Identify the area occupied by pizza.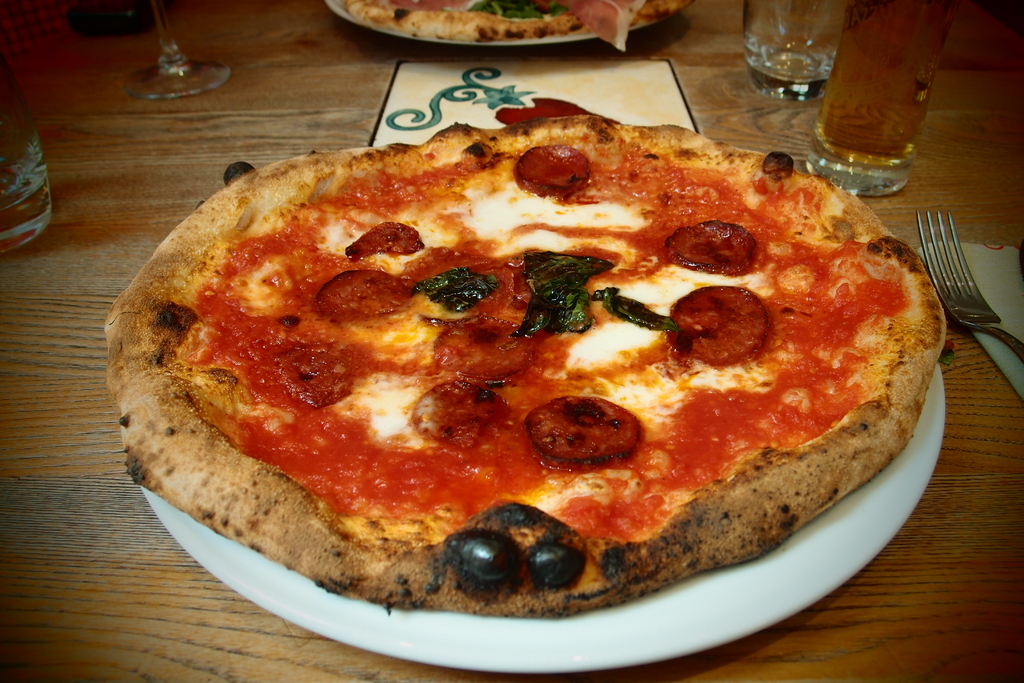
Area: x1=104 y1=119 x2=947 y2=617.
